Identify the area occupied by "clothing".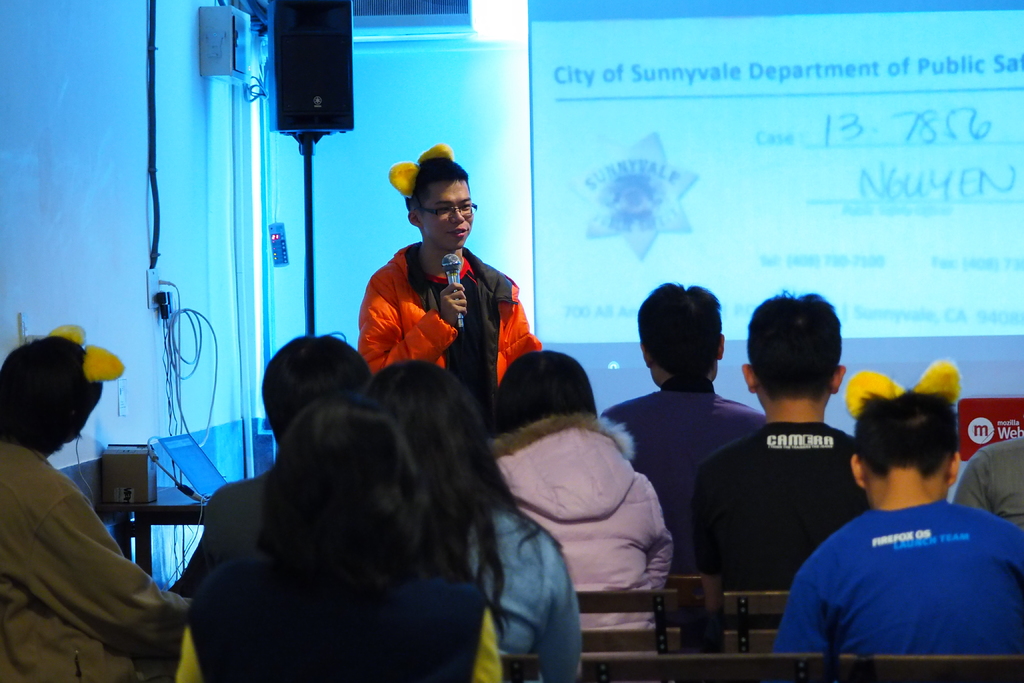
Area: pyautogui.locateOnScreen(785, 473, 1012, 656).
